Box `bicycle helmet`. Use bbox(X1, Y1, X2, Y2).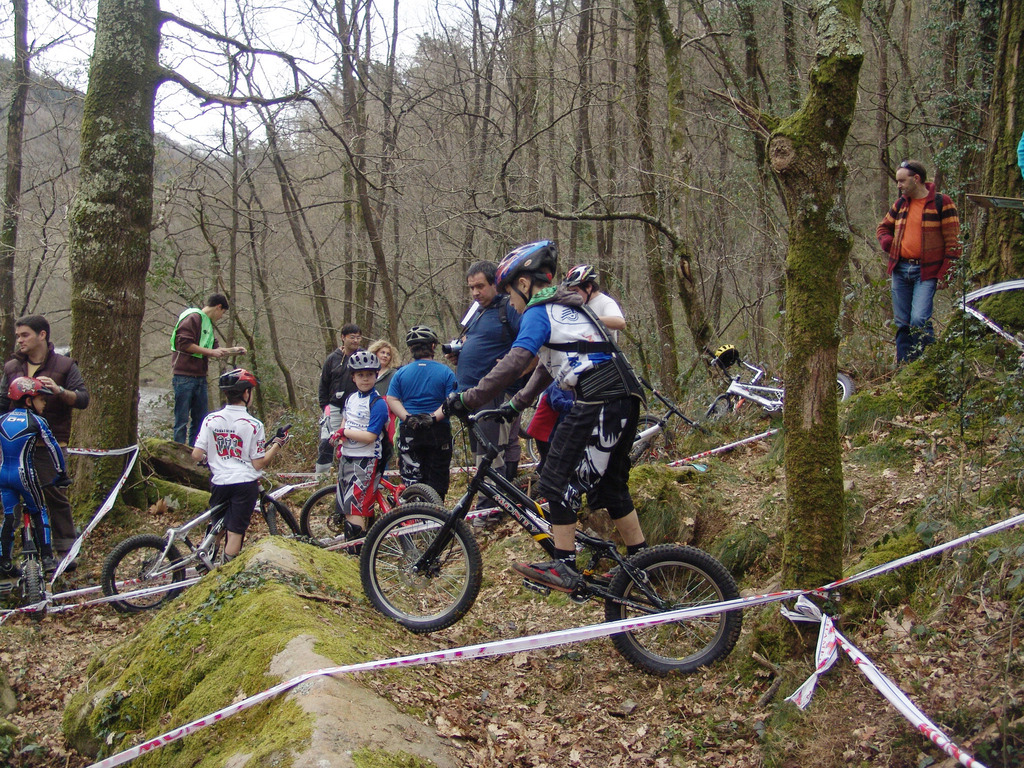
bbox(218, 368, 255, 408).
